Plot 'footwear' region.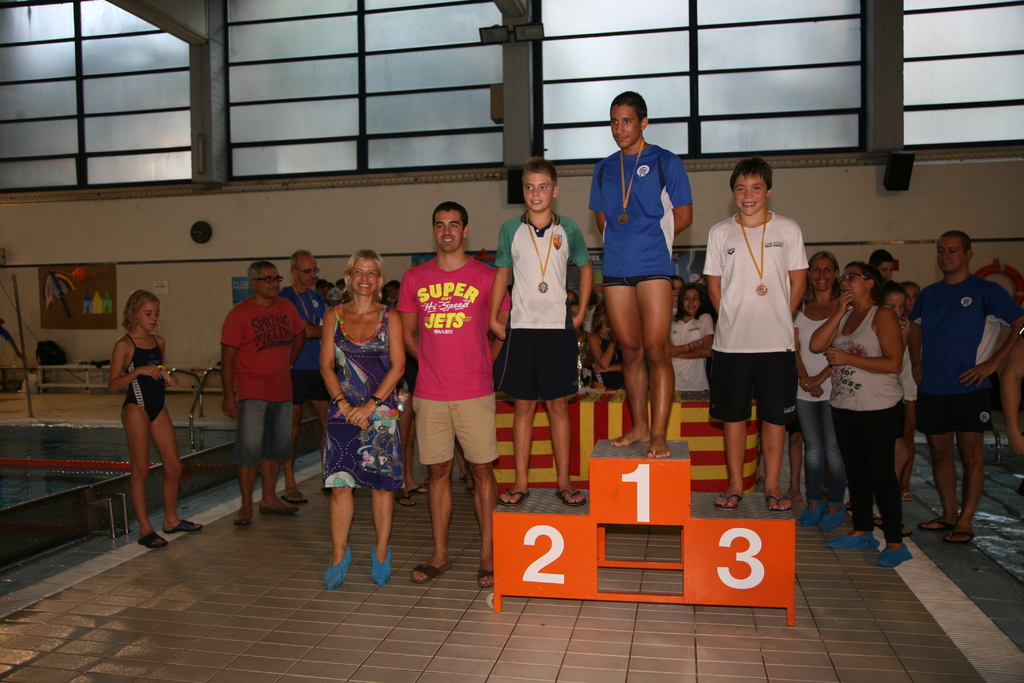
Plotted at box(410, 484, 428, 496).
